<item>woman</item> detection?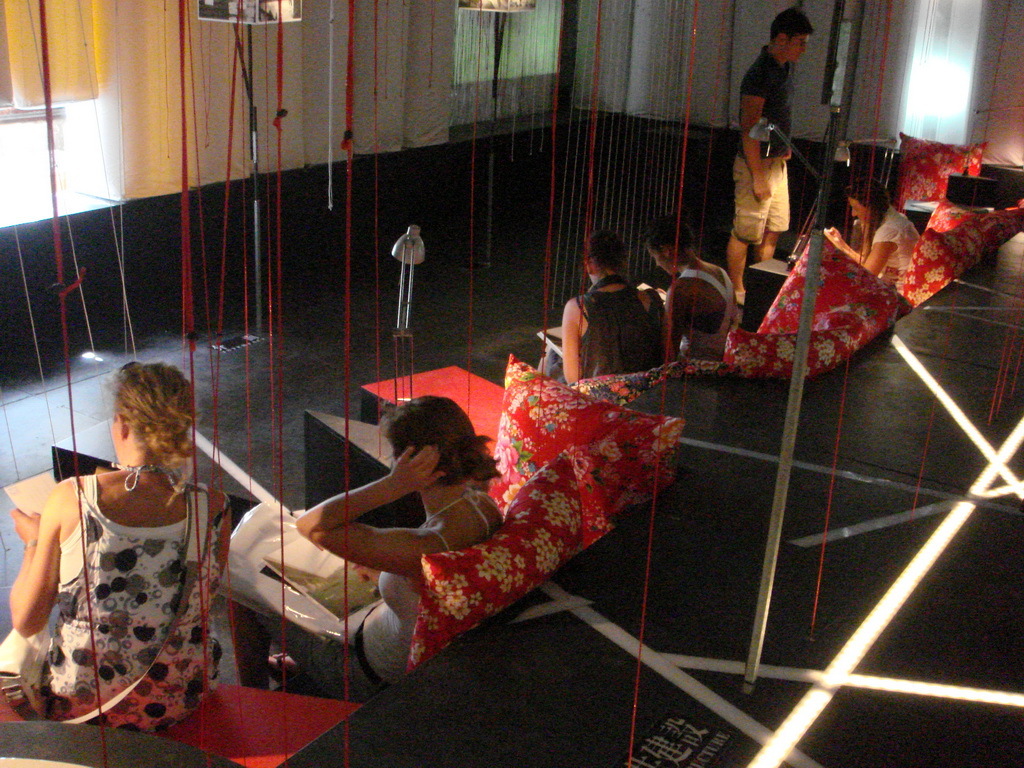
locate(10, 345, 243, 747)
